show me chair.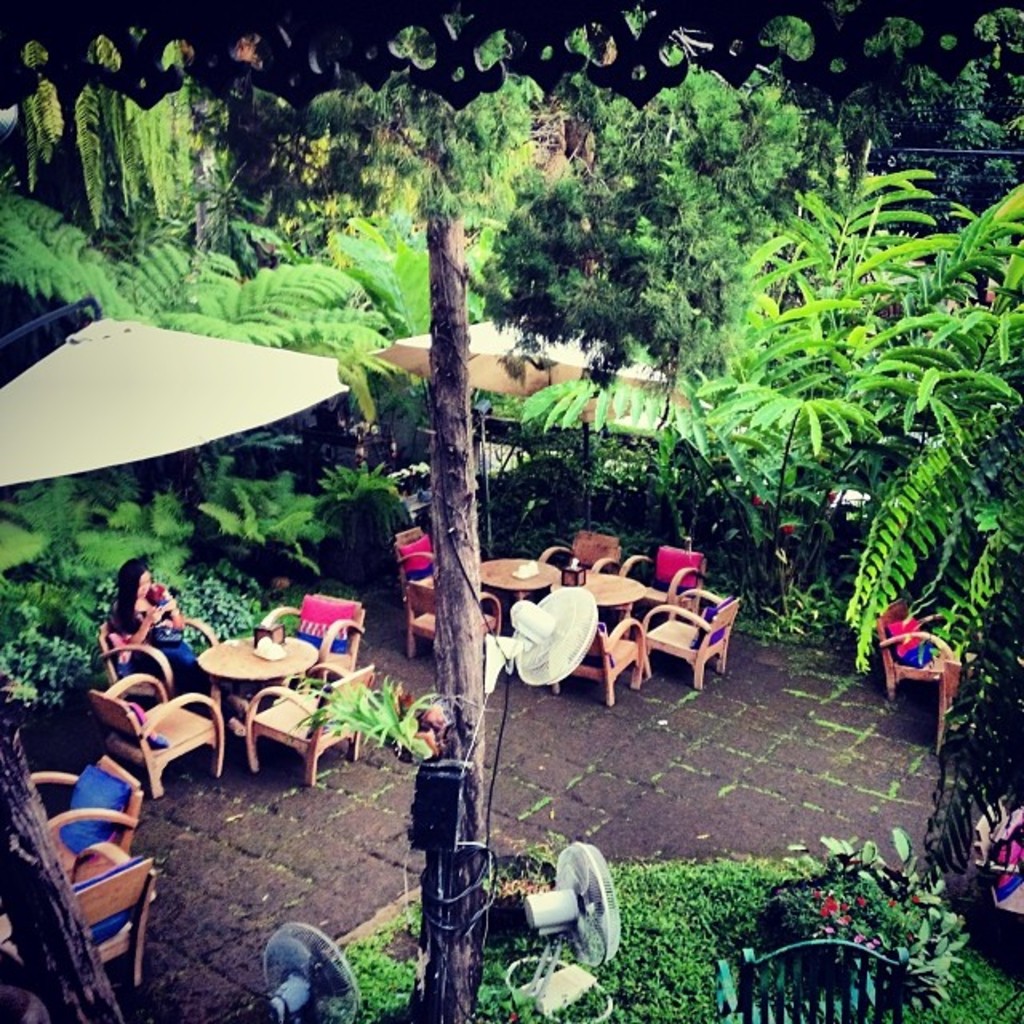
chair is here: [left=242, top=658, right=379, bottom=787].
